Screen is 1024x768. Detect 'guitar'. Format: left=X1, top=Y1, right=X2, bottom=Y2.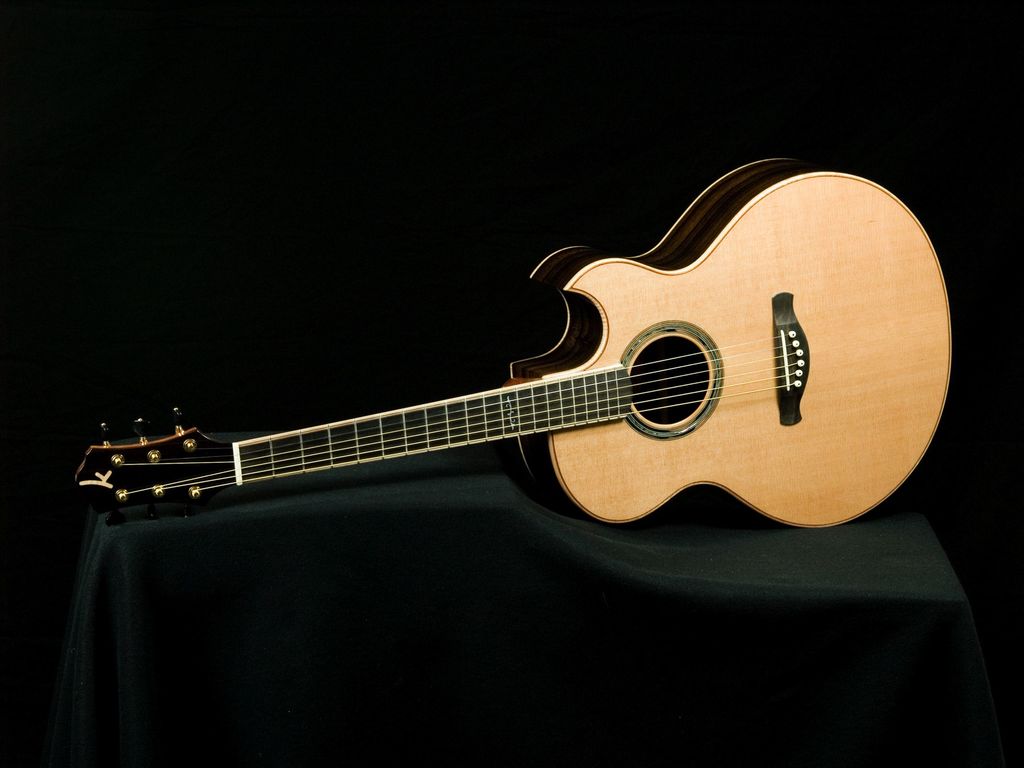
left=113, top=157, right=948, bottom=582.
